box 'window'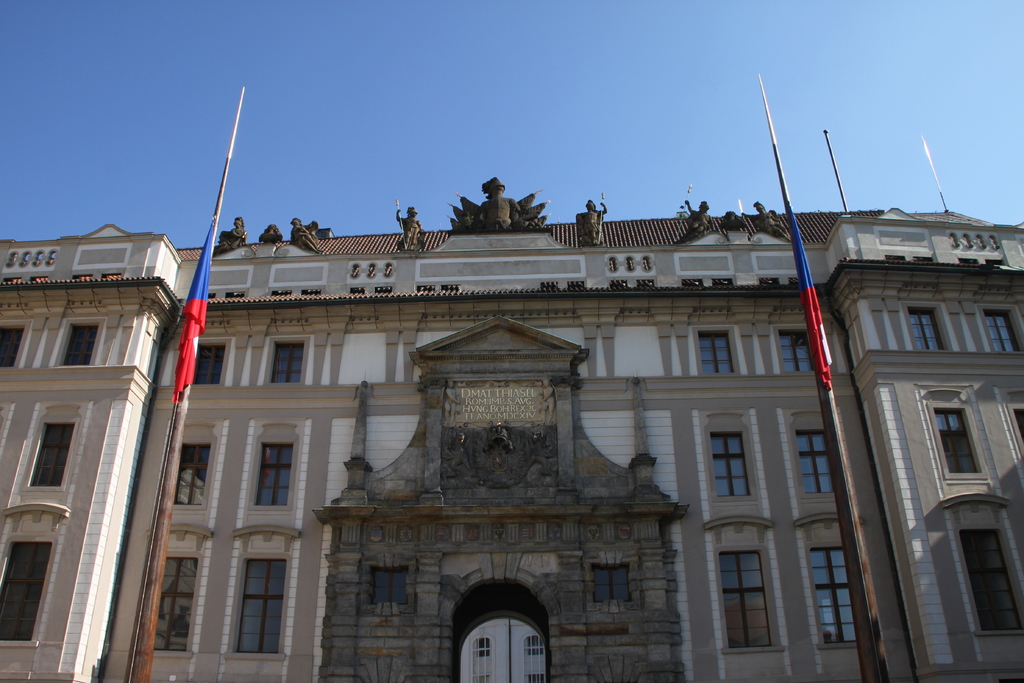
<bbox>0, 322, 32, 373</bbox>
